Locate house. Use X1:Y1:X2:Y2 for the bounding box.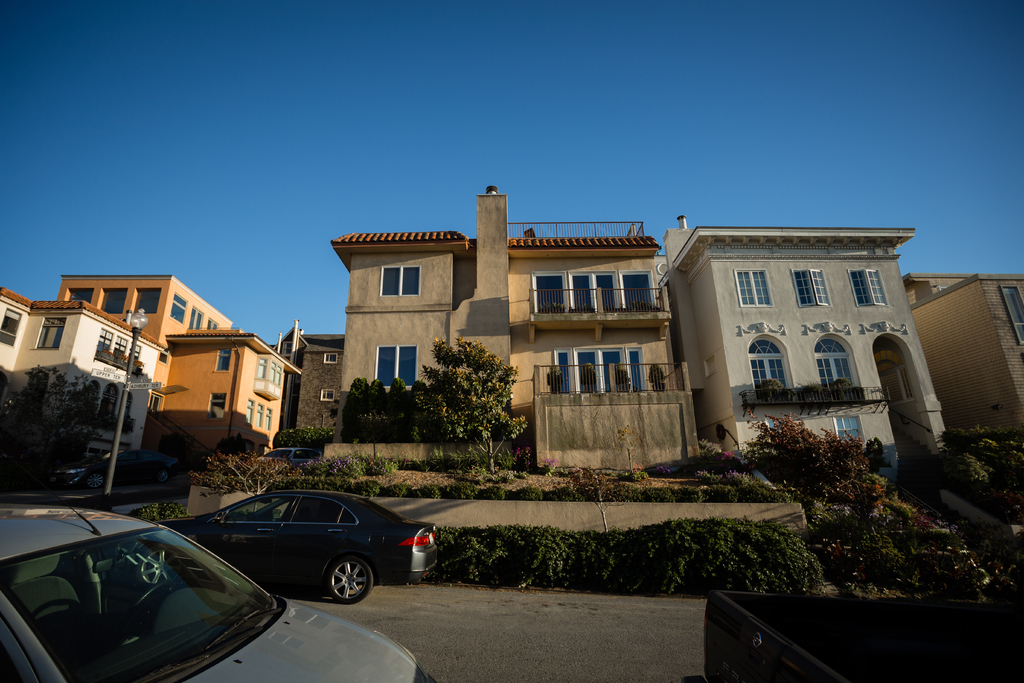
59:270:304:460.
